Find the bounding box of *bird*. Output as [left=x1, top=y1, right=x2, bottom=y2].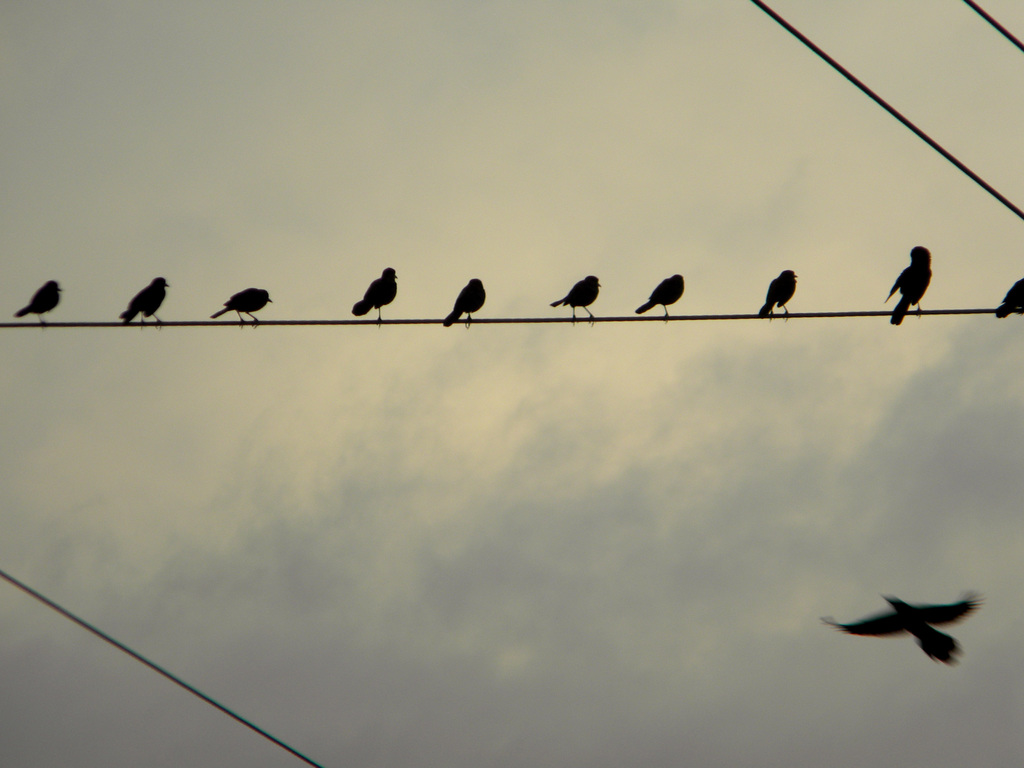
[left=752, top=266, right=800, bottom=321].
